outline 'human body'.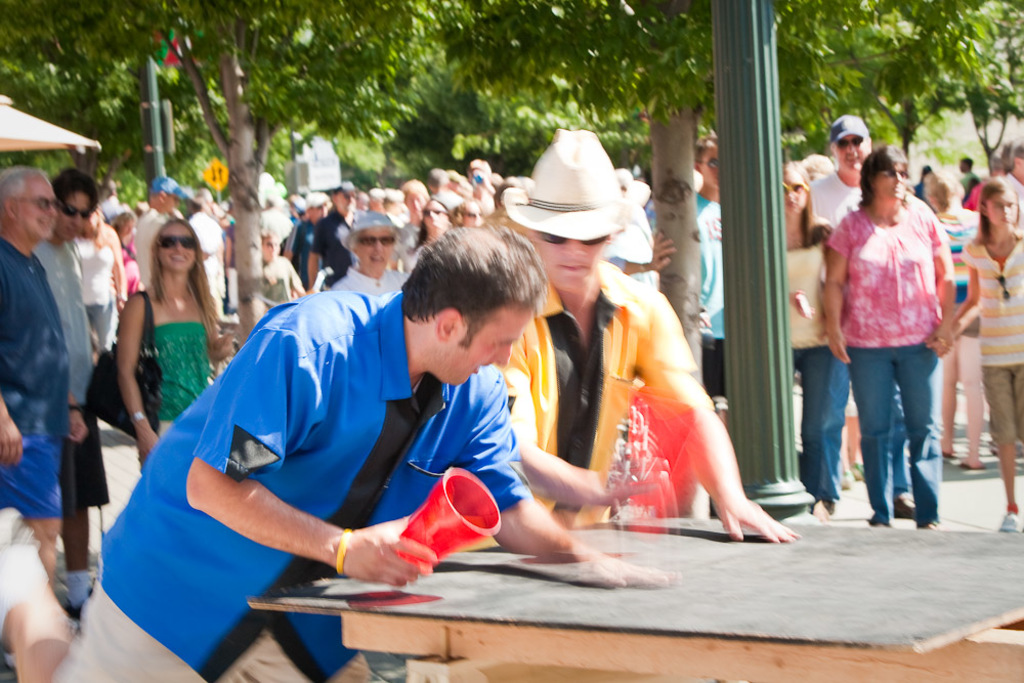
Outline: [295,188,327,303].
